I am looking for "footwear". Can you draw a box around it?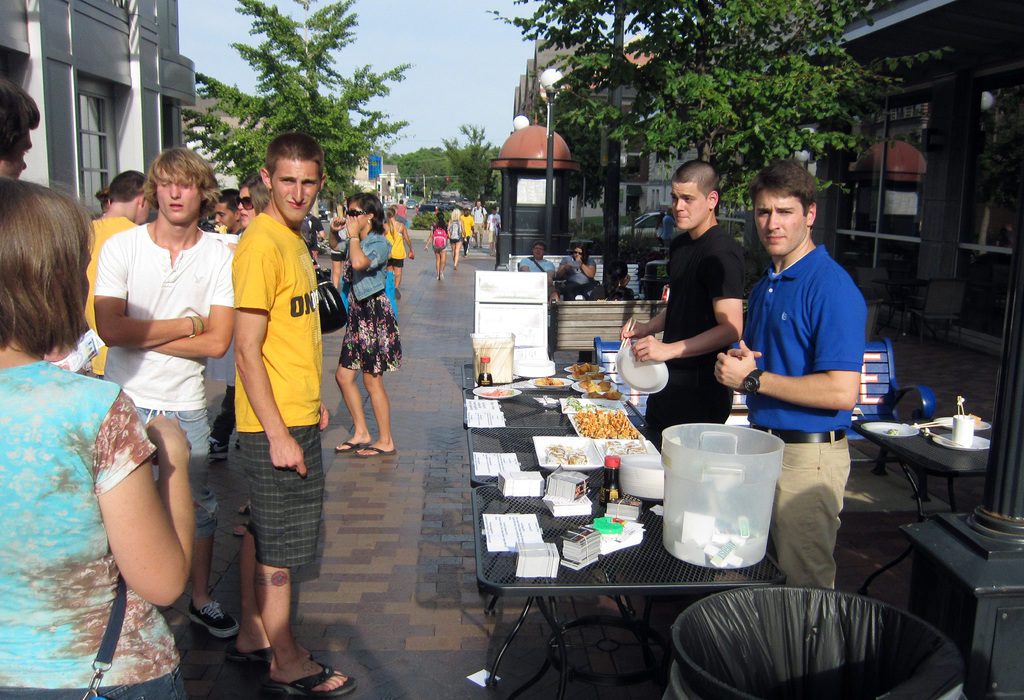
Sure, the bounding box is [227,635,317,673].
